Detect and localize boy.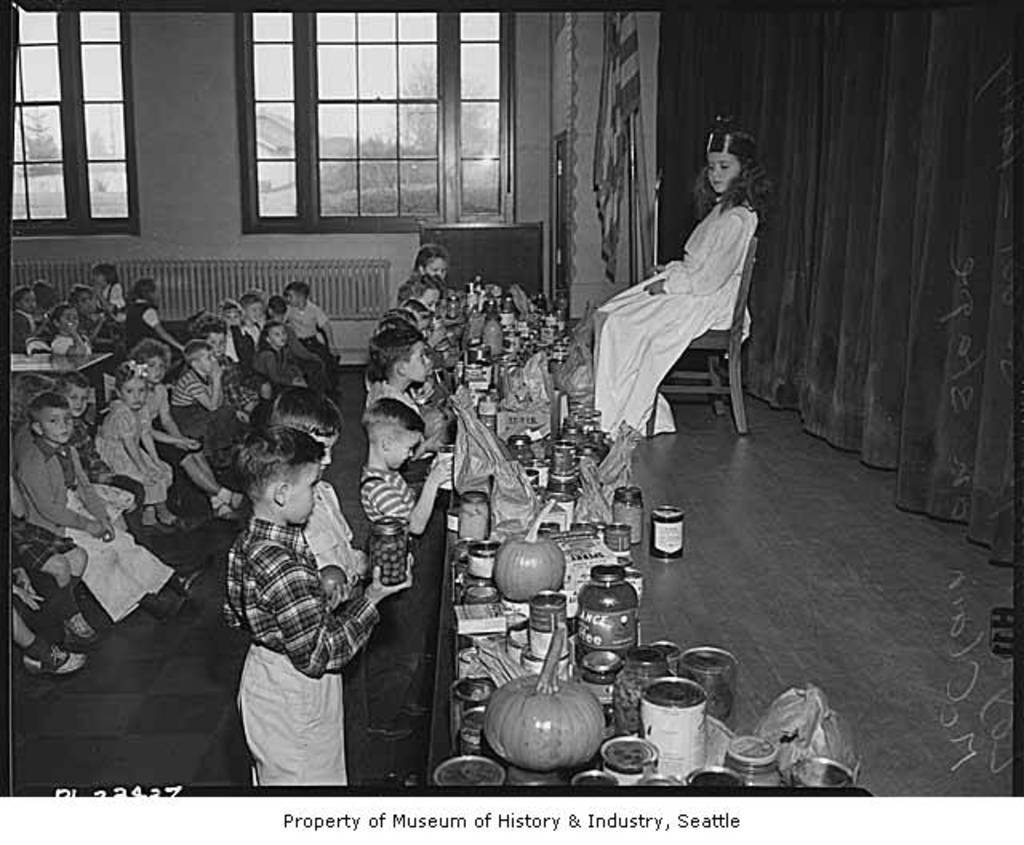
Localized at Rect(374, 331, 442, 442).
